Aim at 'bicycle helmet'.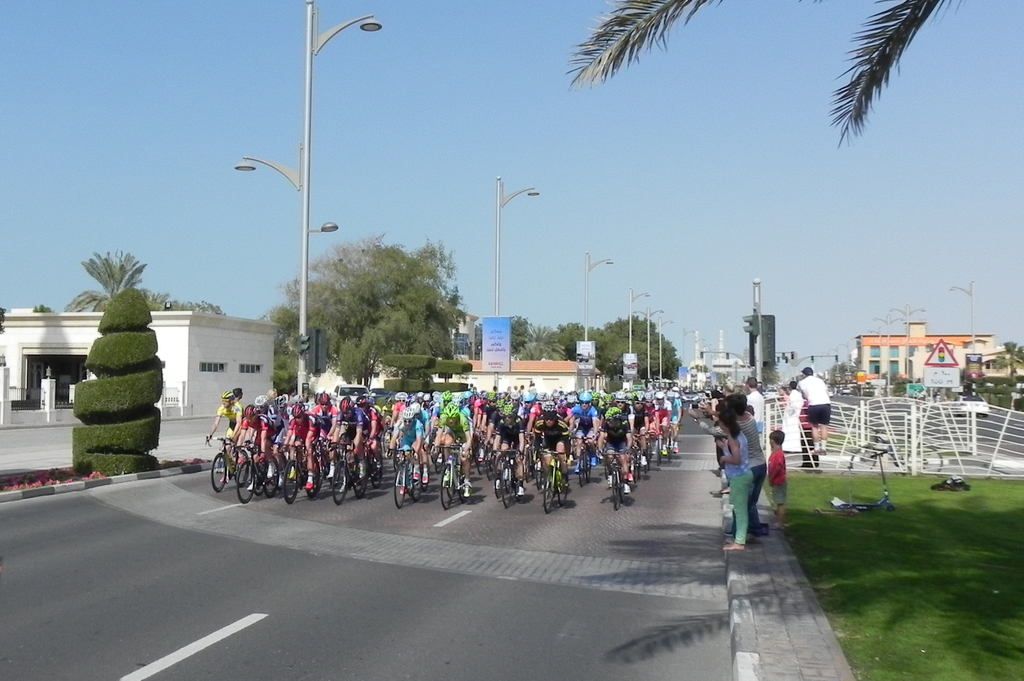
Aimed at [289,404,300,417].
